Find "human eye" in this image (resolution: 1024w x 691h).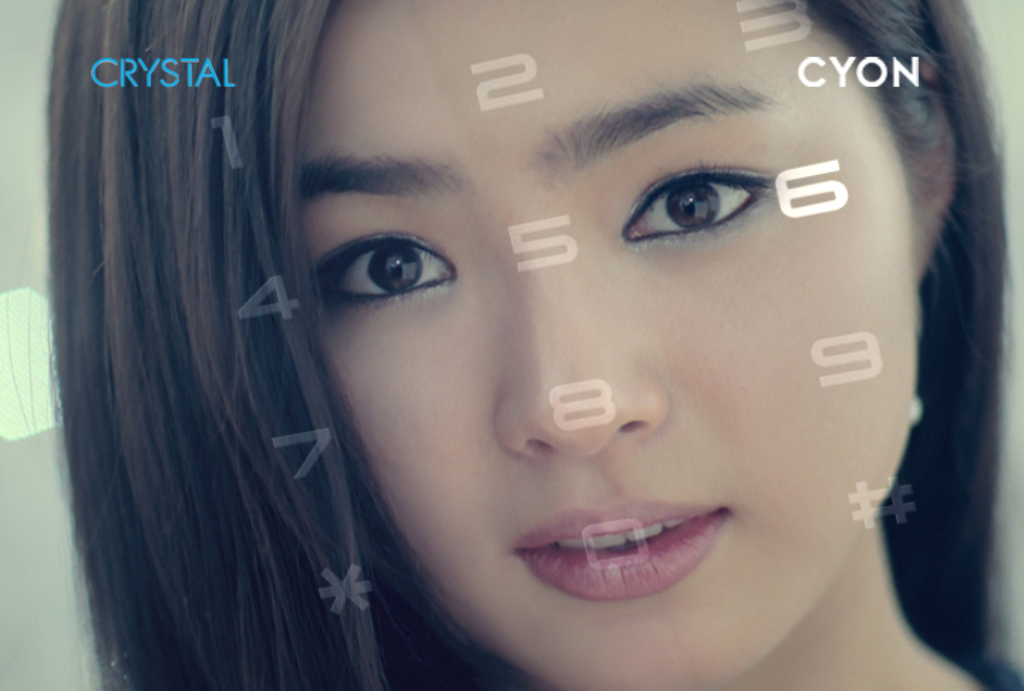
<box>316,225,462,316</box>.
